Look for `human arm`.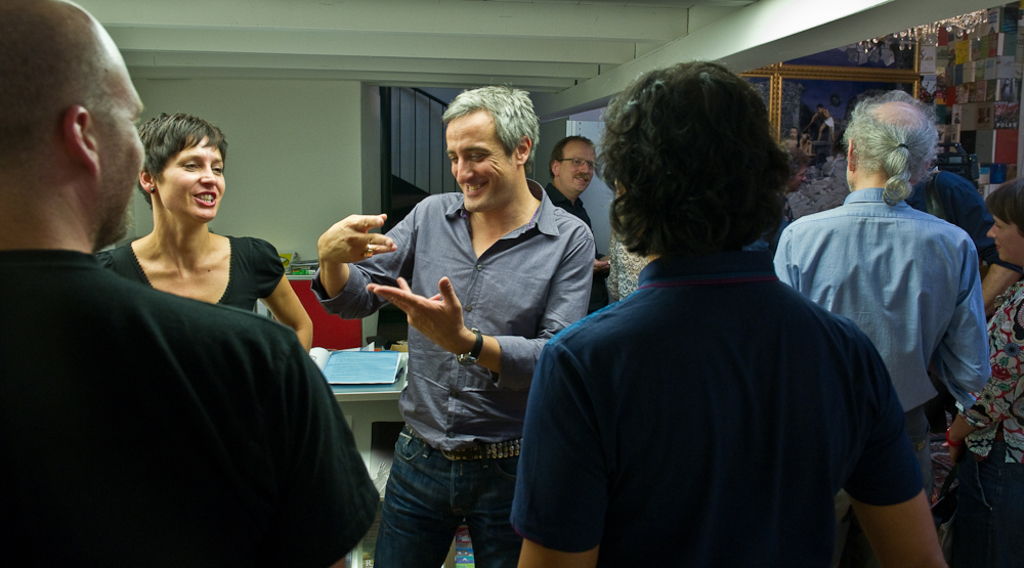
Found: BBox(835, 338, 956, 567).
